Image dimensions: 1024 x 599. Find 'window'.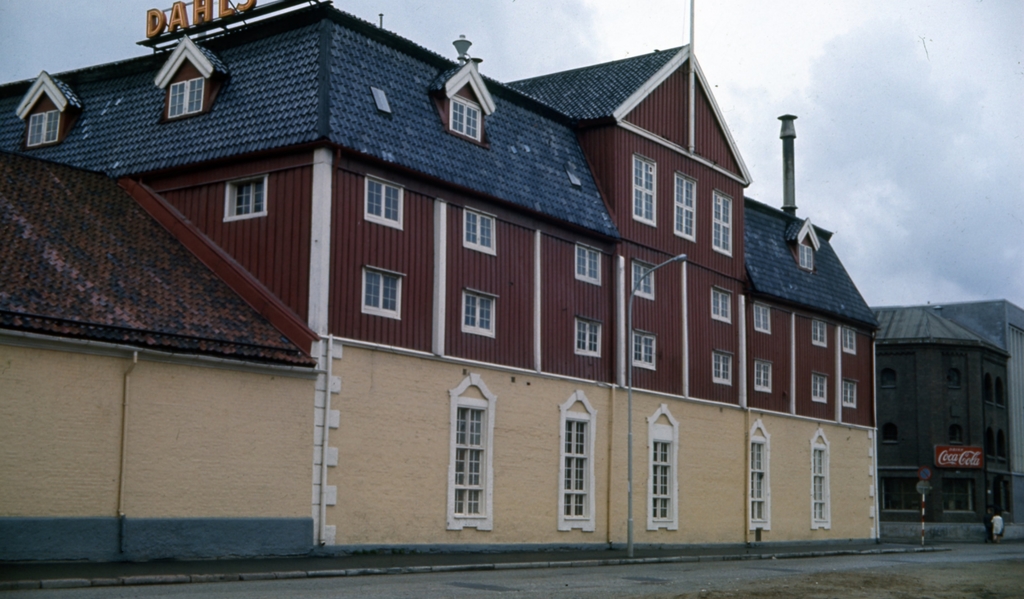
447:97:483:138.
